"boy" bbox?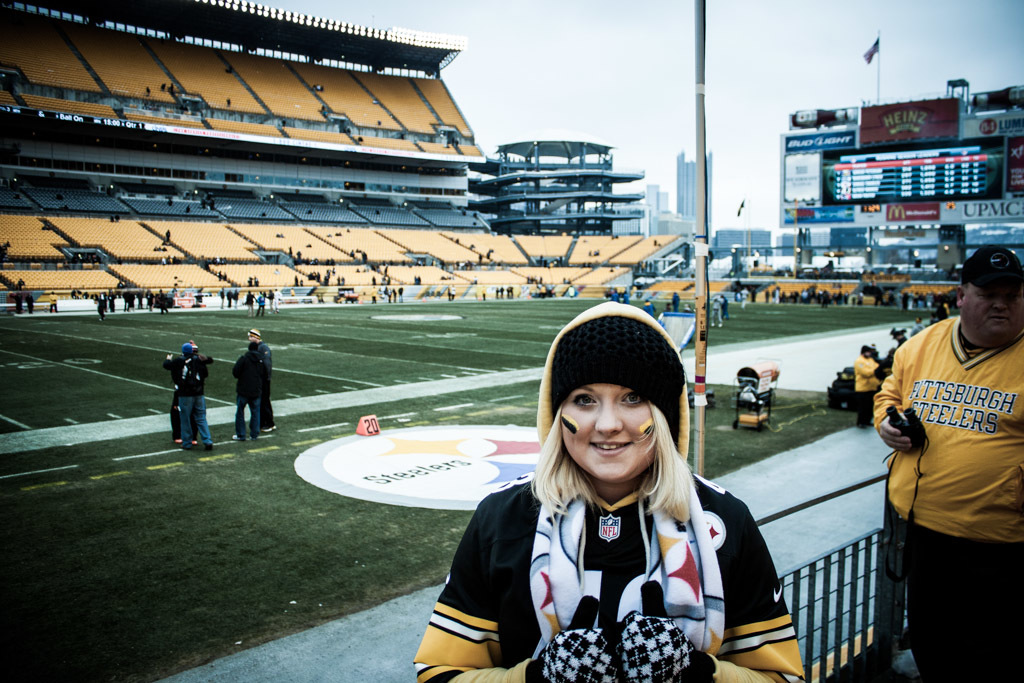
rect(367, 271, 787, 682)
